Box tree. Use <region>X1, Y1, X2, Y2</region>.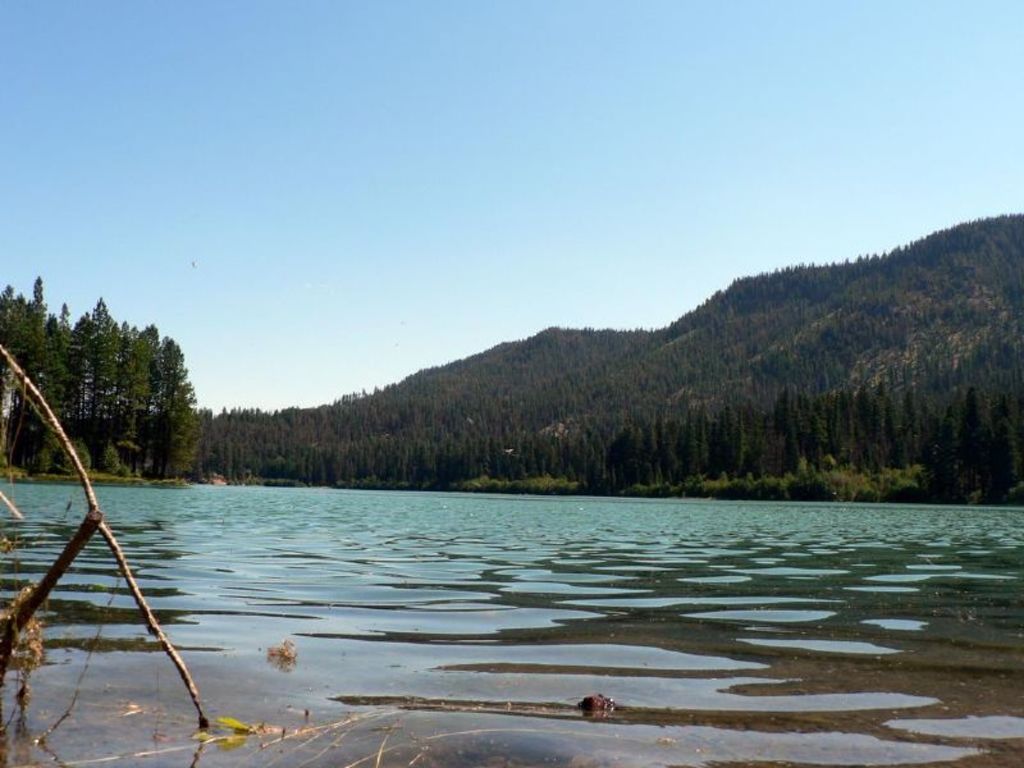
<region>822, 375, 864, 490</region>.
